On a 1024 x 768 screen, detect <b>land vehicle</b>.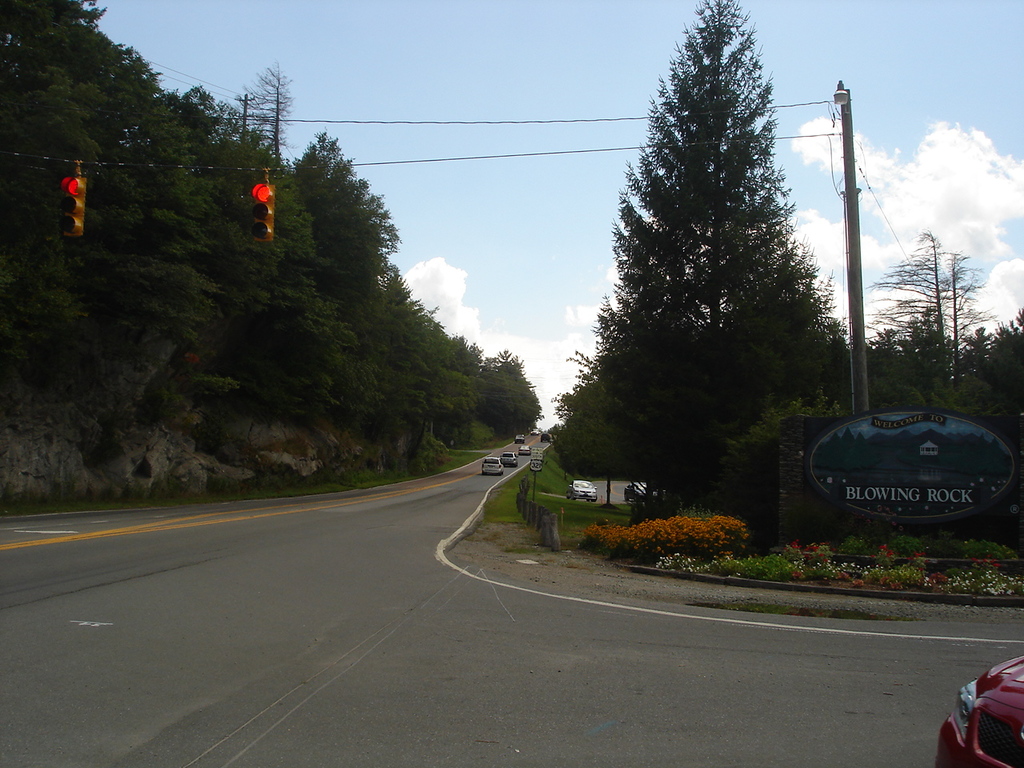
<bbox>545, 433, 549, 441</bbox>.
